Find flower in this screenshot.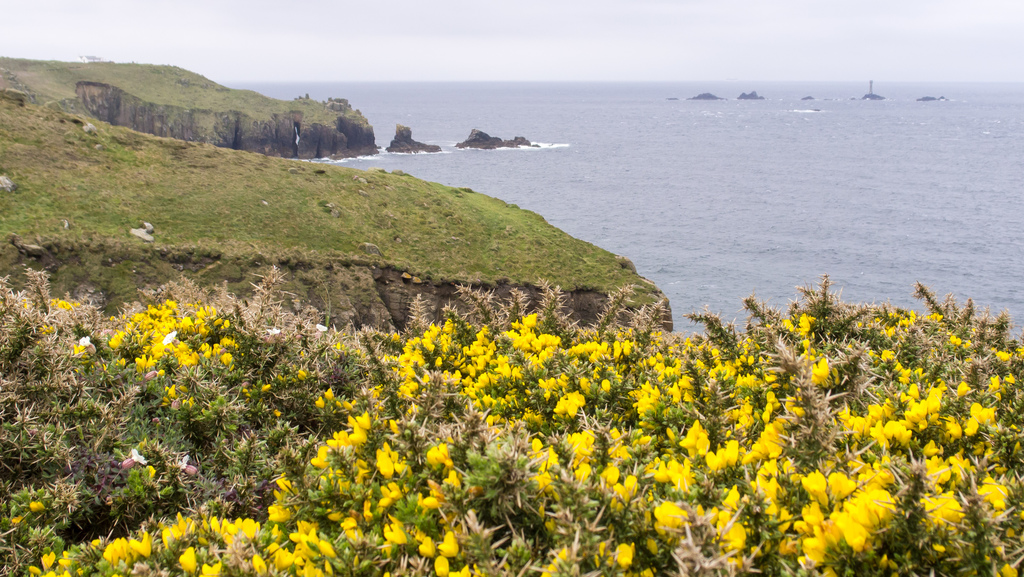
The bounding box for flower is bbox(10, 516, 28, 526).
